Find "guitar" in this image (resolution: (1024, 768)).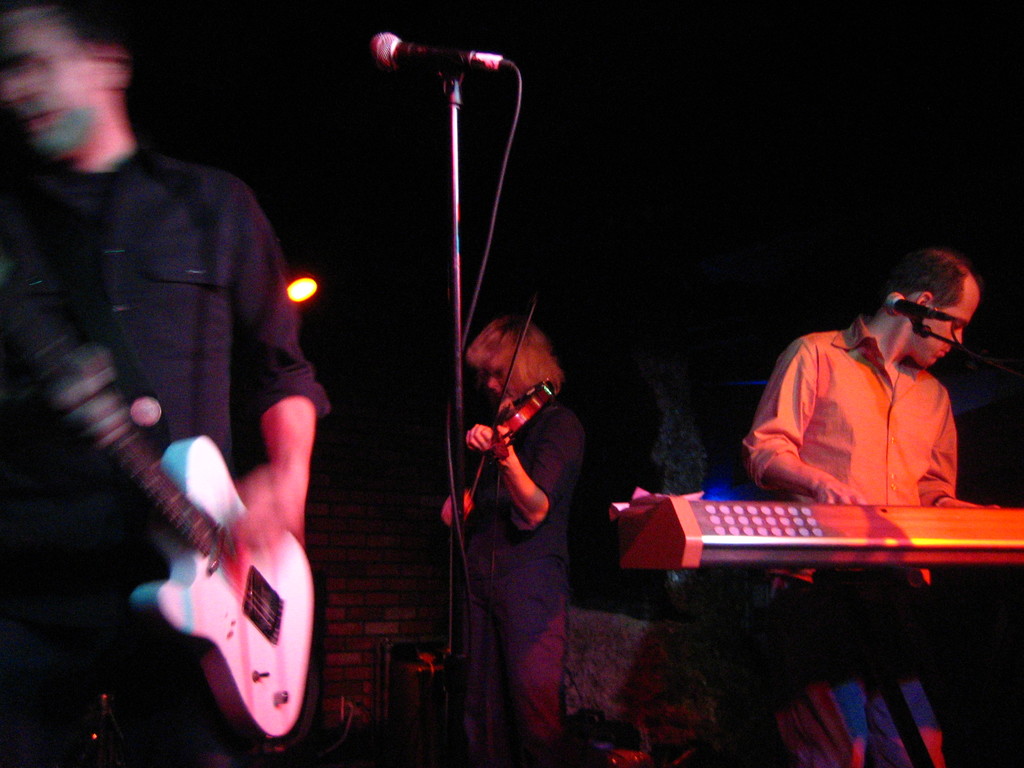
bbox(0, 260, 319, 739).
